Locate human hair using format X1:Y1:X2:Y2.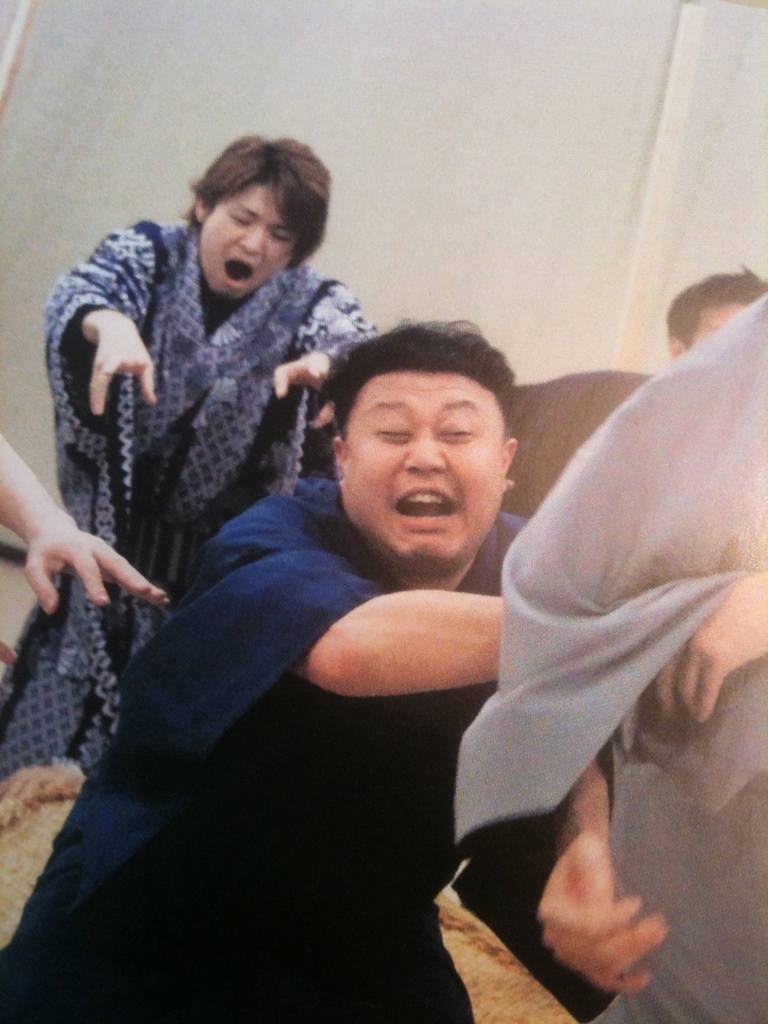
312:316:515:431.
